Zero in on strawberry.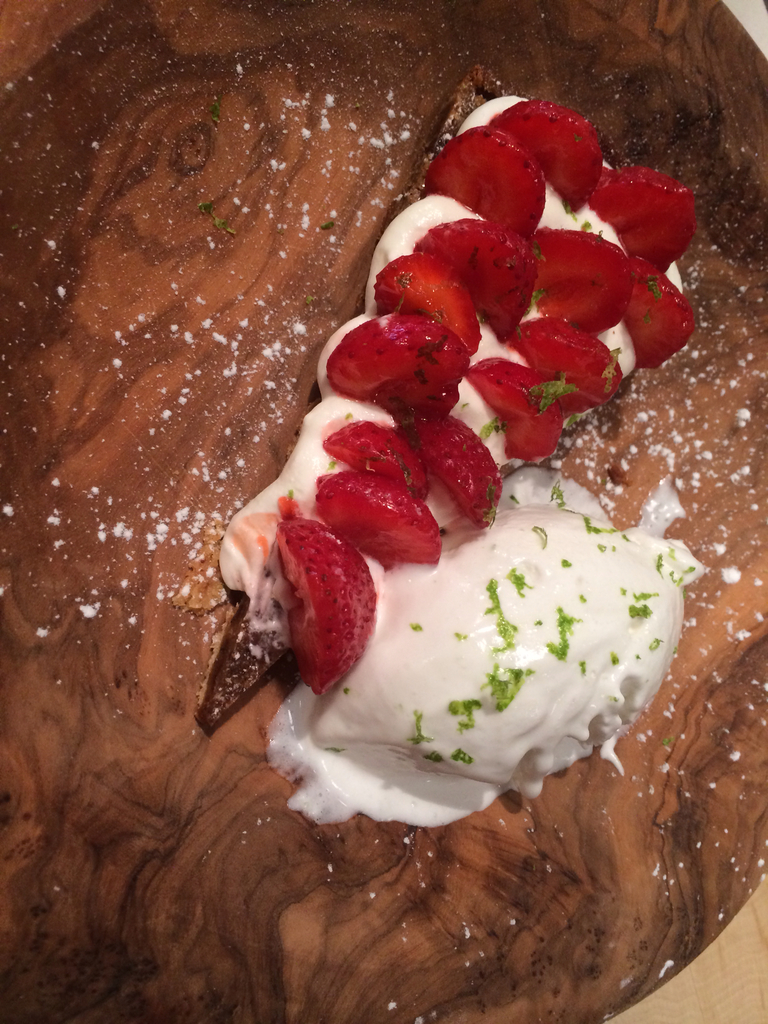
Zeroed in: detection(420, 120, 546, 239).
